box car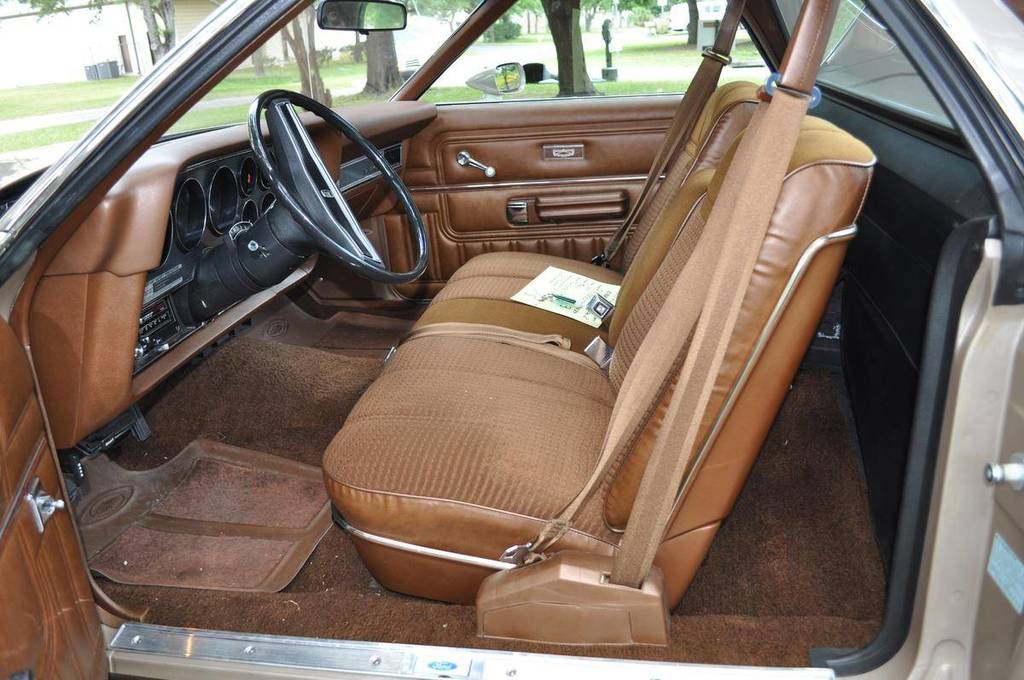
bbox=(0, 0, 1023, 679)
